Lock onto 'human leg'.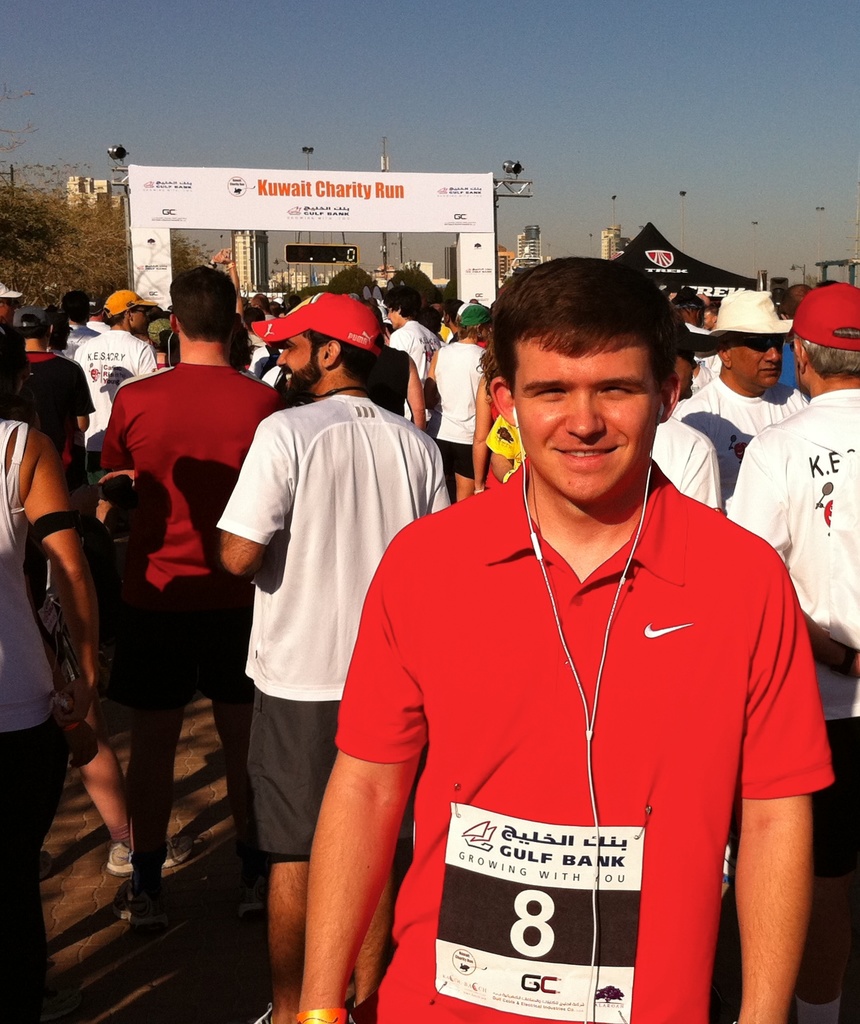
Locked: [left=115, top=596, right=207, bottom=925].
